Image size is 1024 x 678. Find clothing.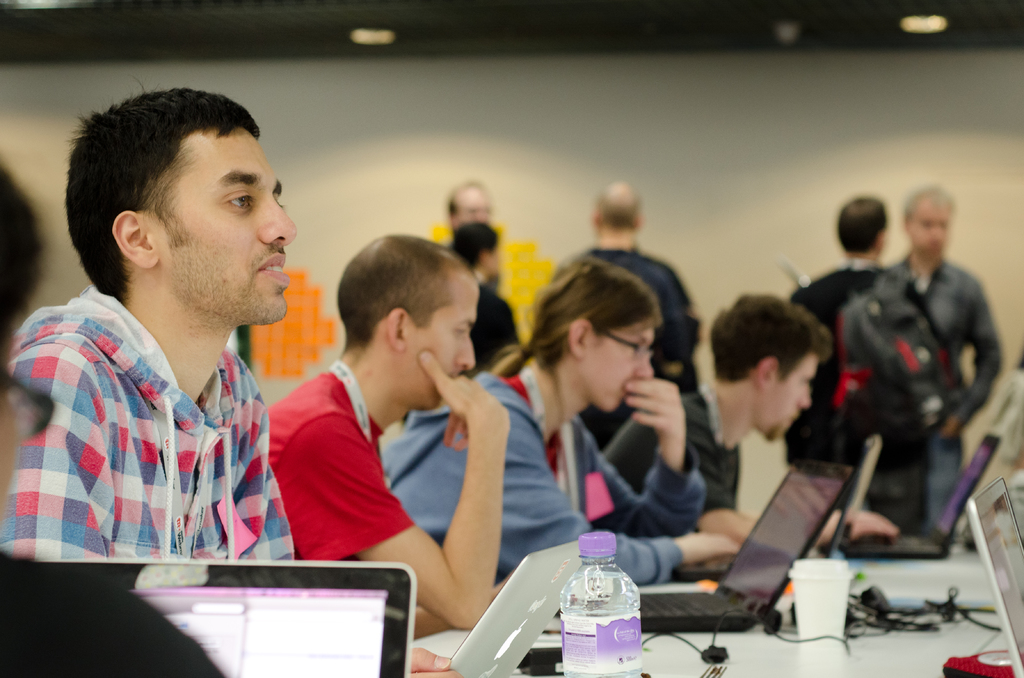
left=376, top=369, right=705, bottom=590.
